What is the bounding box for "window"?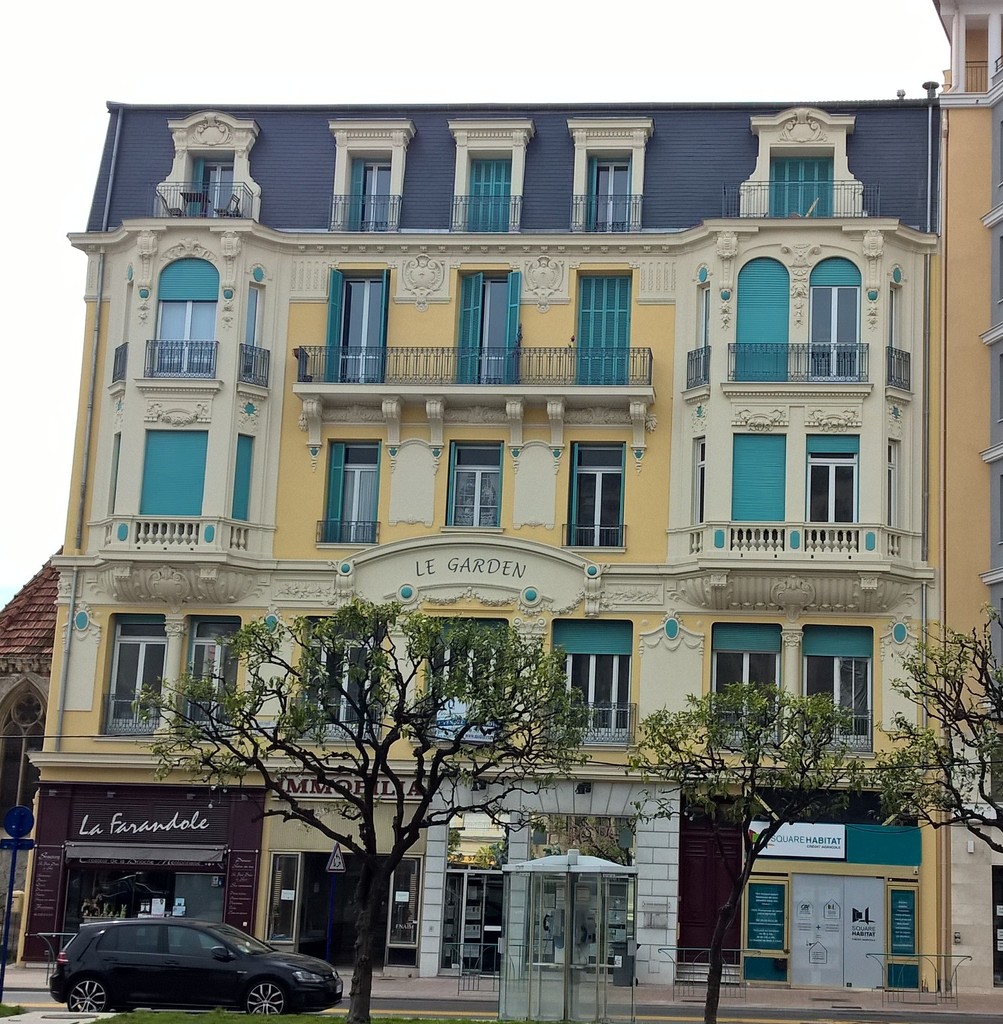
541/617/639/746.
